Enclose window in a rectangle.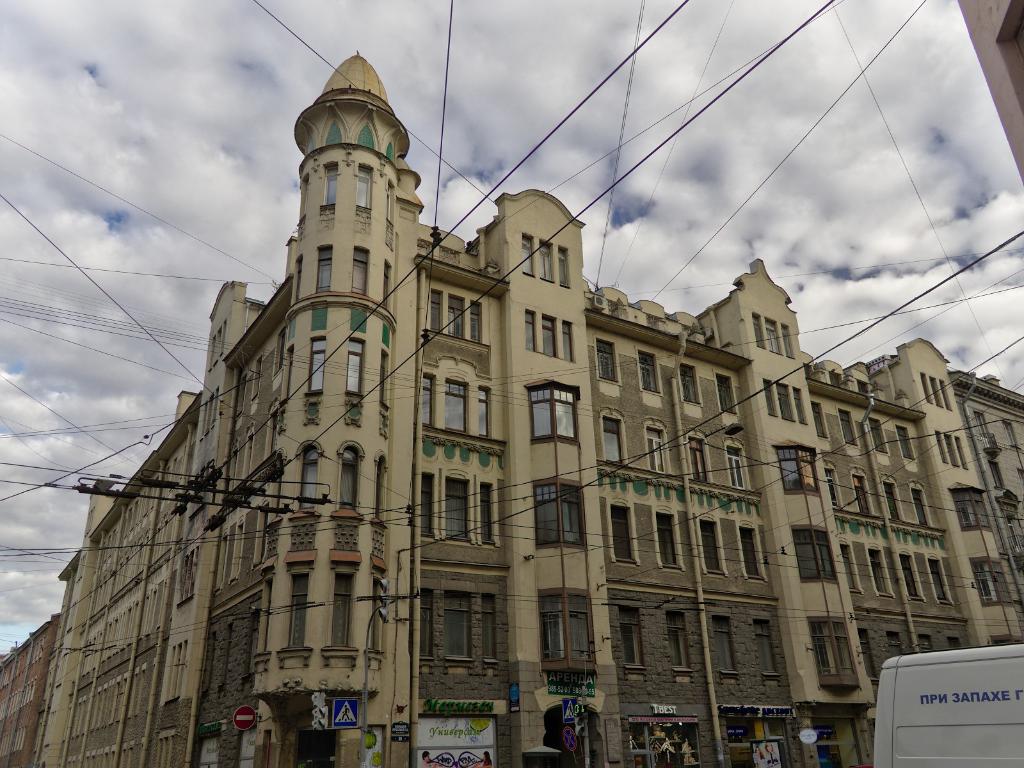
Rect(555, 248, 573, 287).
